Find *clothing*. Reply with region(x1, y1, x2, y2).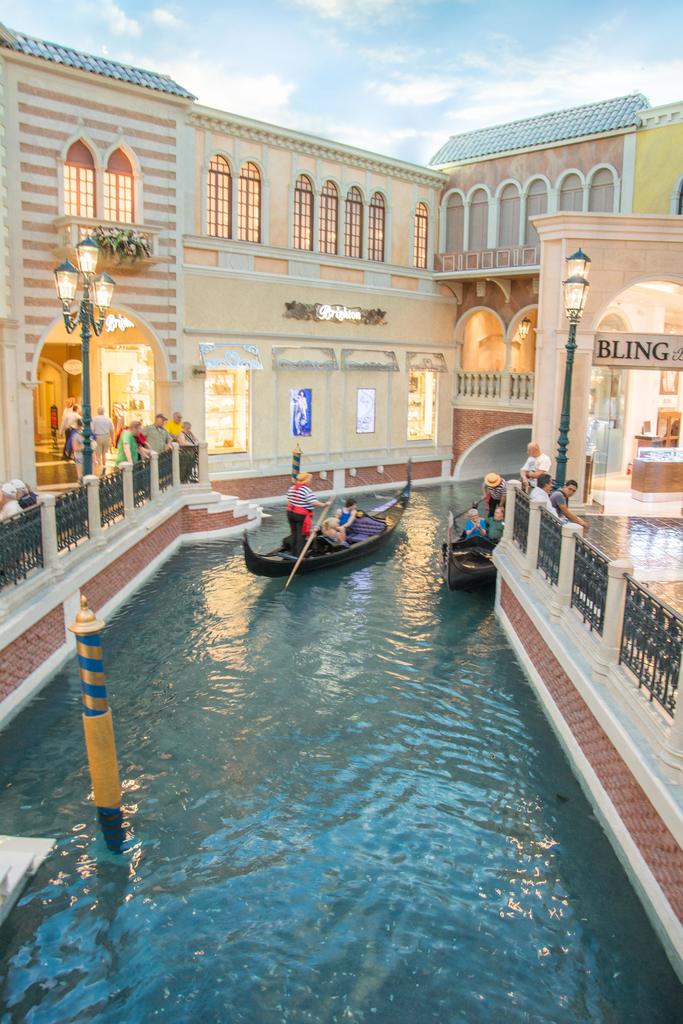
region(483, 474, 507, 520).
